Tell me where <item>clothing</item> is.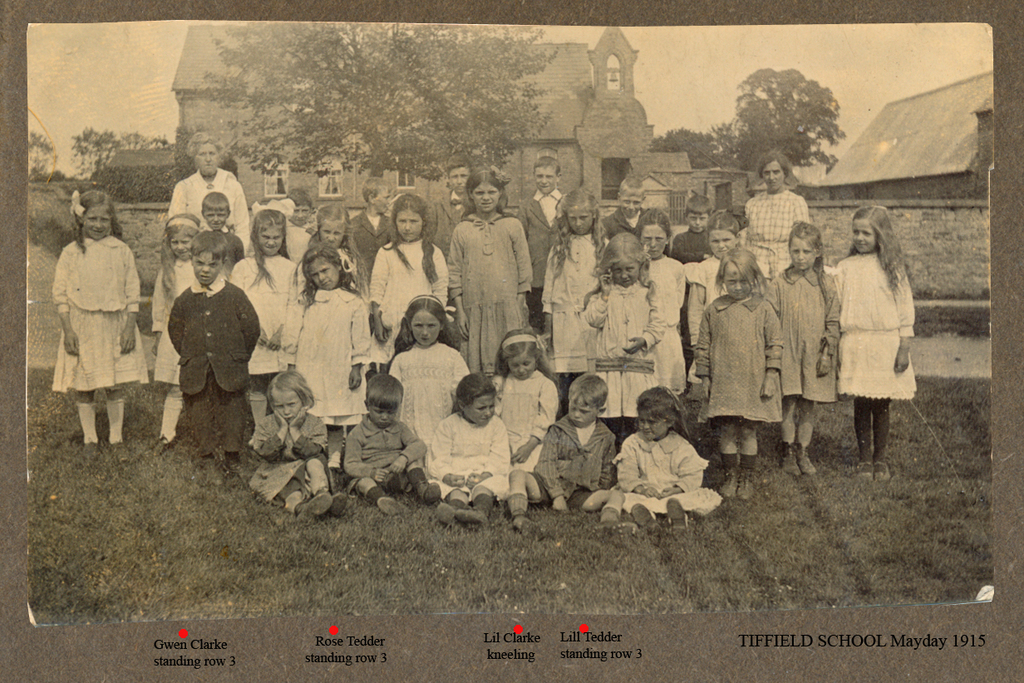
<item>clothing</item> is at BBox(245, 410, 333, 509).
